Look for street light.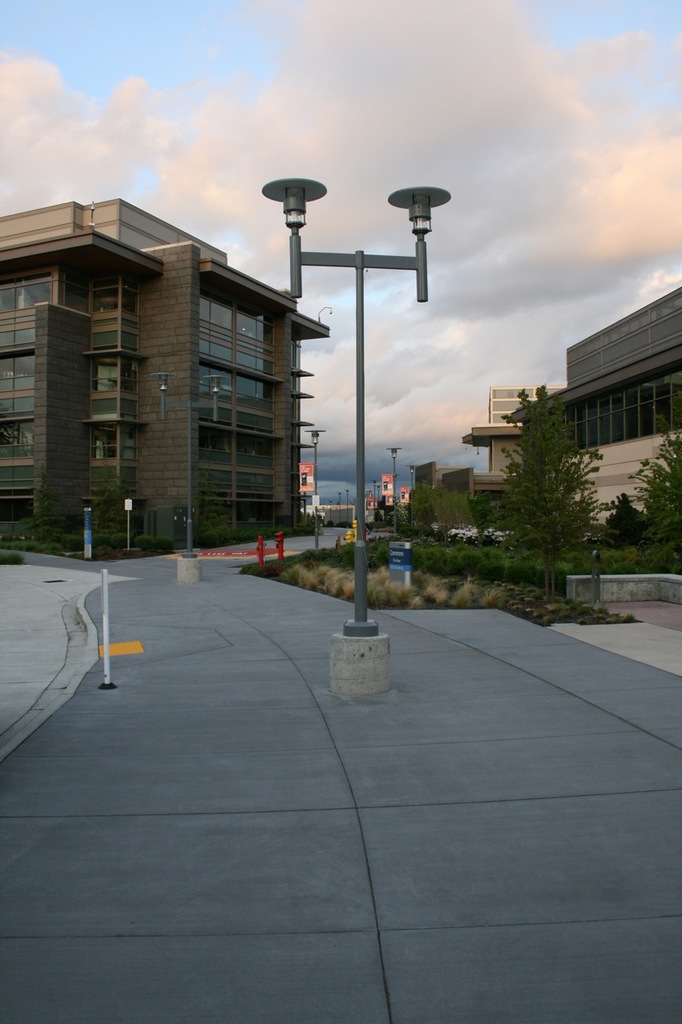
Found: [left=305, top=426, right=325, bottom=546].
